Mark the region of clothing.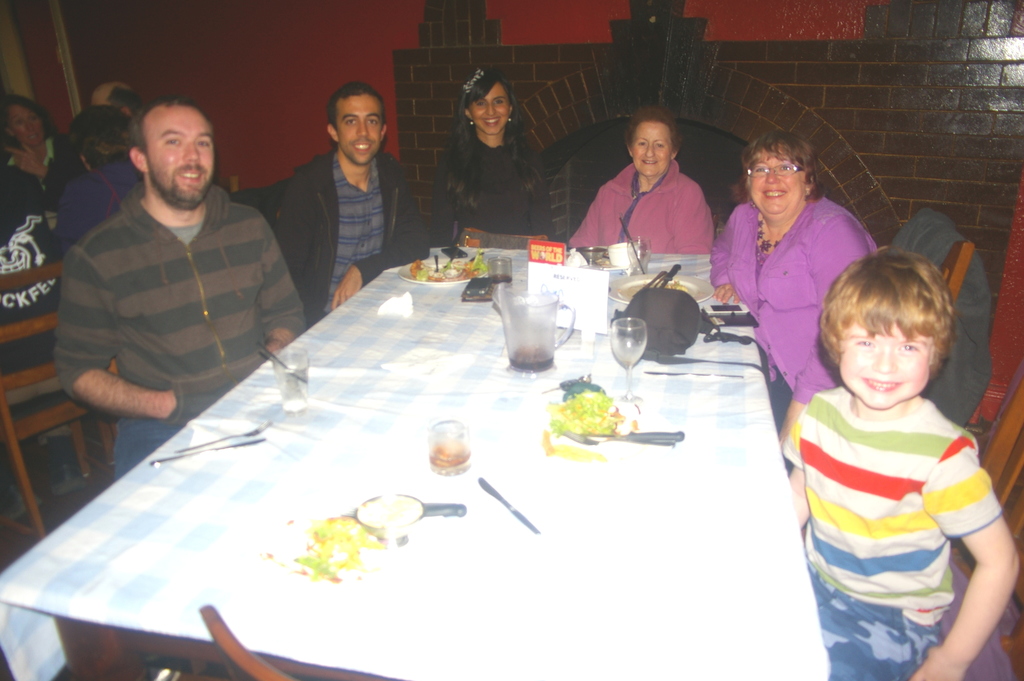
Region: rect(722, 145, 876, 408).
